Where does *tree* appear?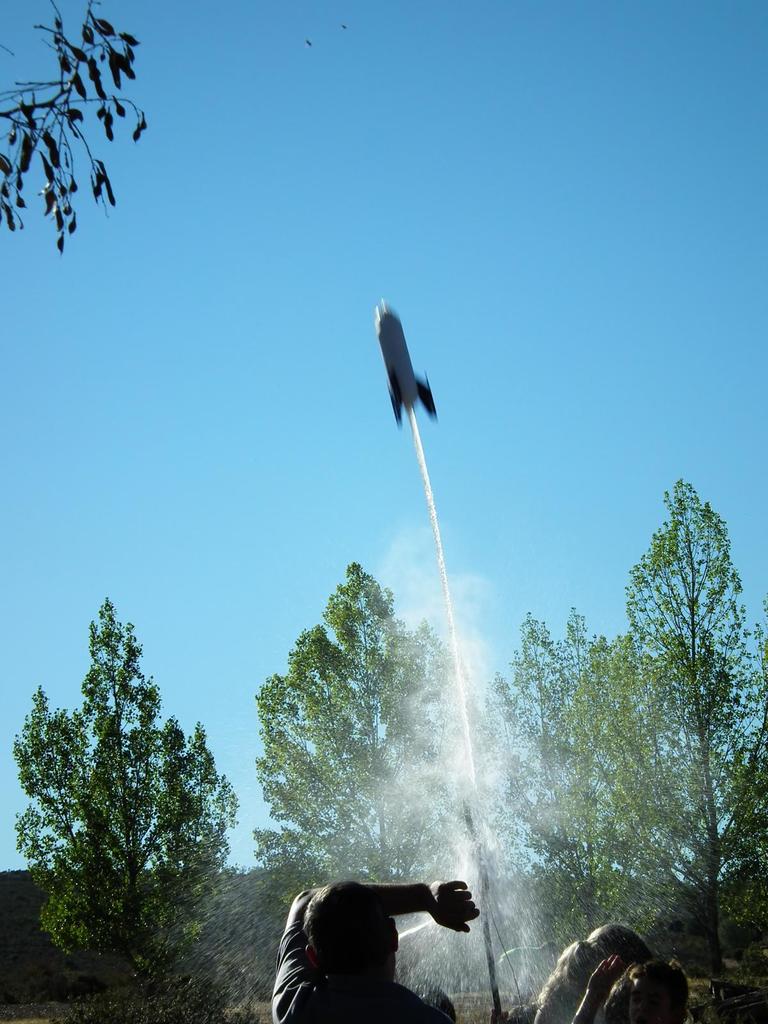
Appears at x1=247 y1=560 x2=472 y2=926.
